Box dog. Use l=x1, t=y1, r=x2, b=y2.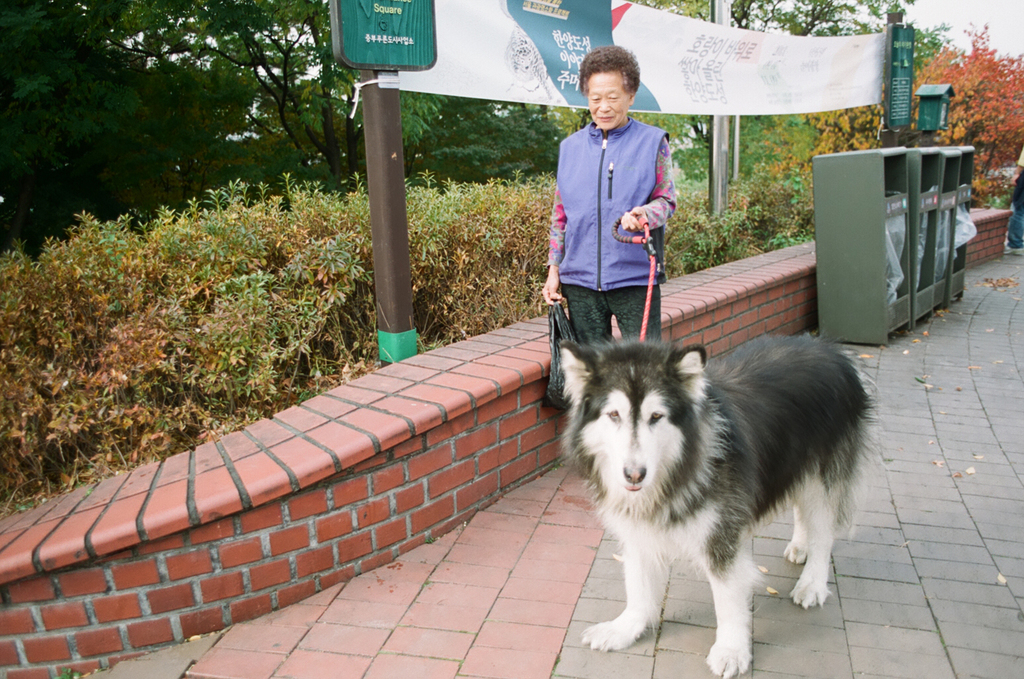
l=552, t=329, r=873, b=678.
